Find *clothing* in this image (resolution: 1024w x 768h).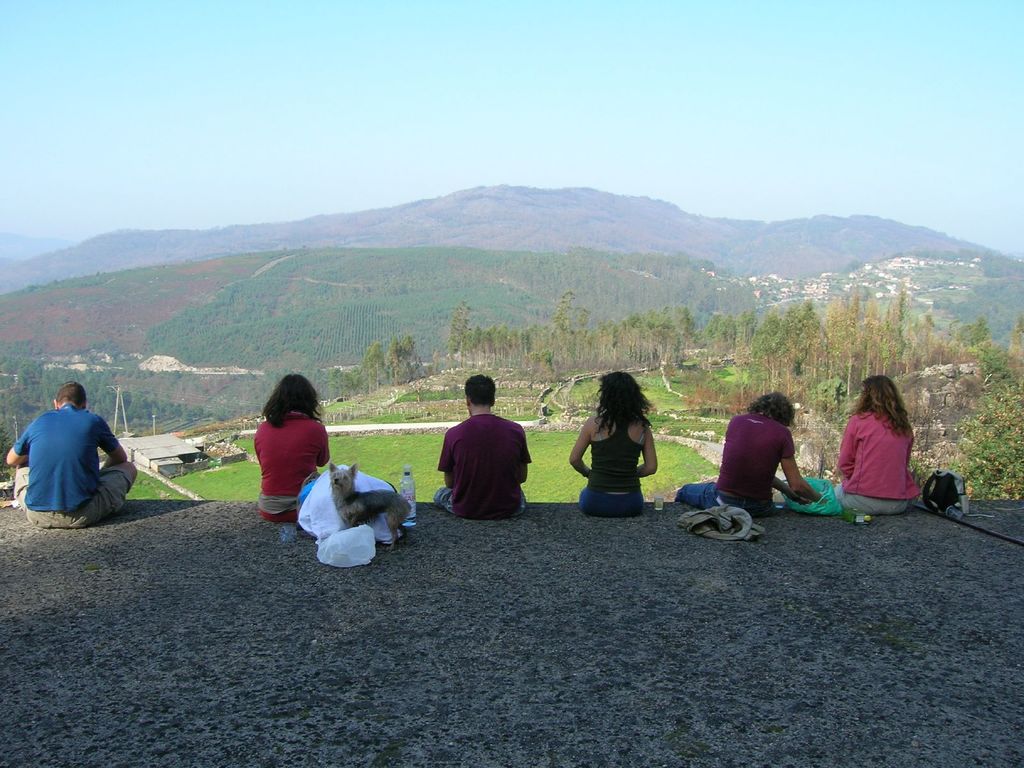
bbox(8, 399, 133, 522).
